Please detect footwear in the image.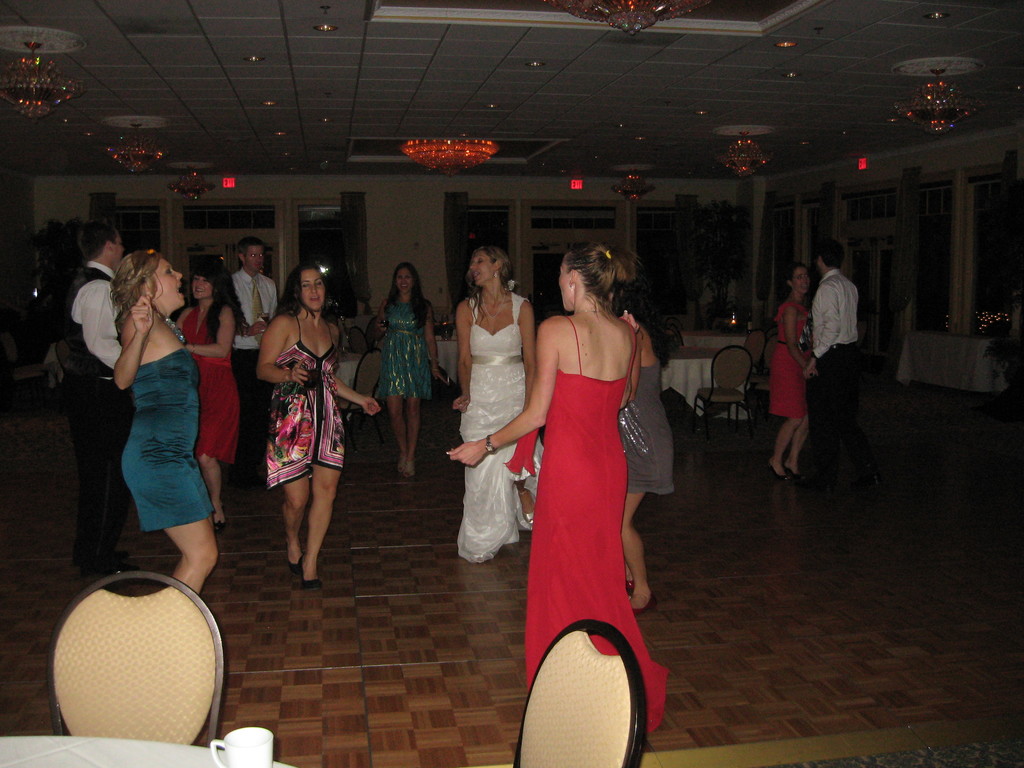
784/463/810/484.
